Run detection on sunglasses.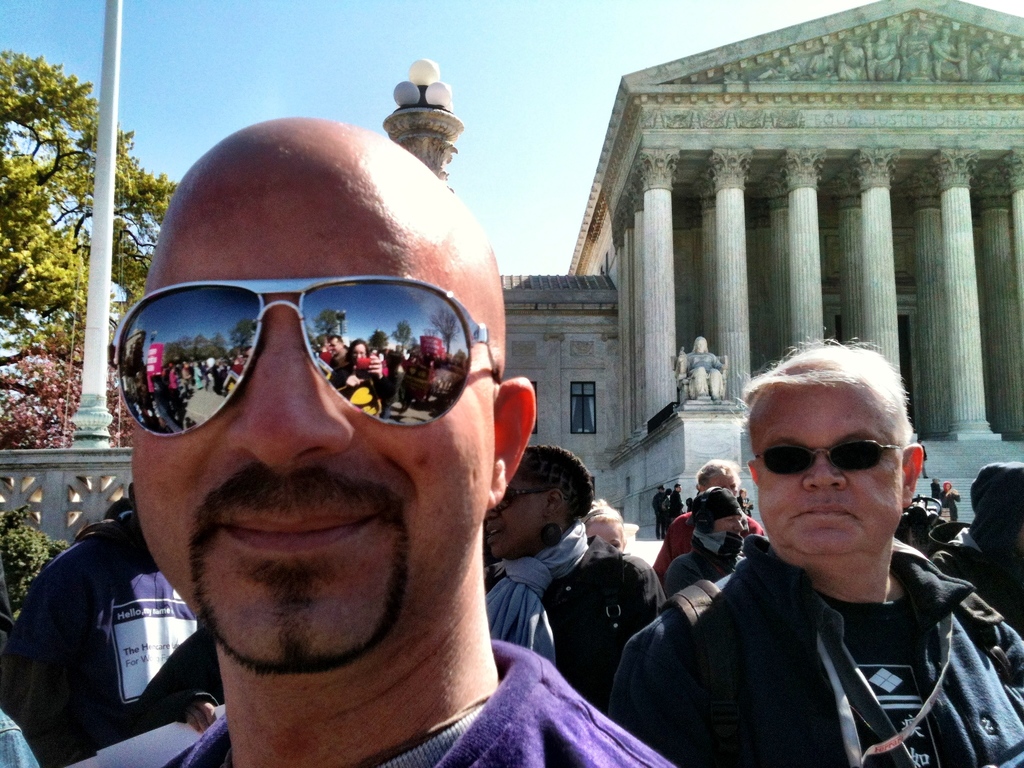
Result: 500:490:561:511.
